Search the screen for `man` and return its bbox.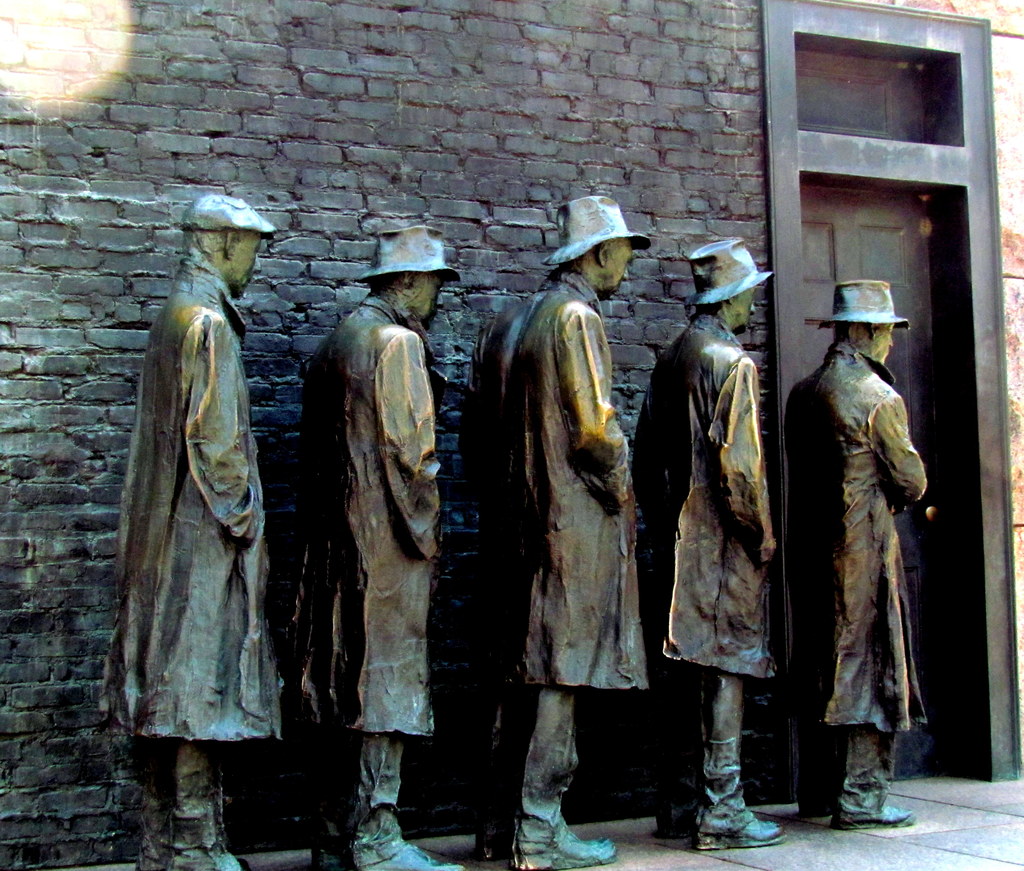
Found: Rect(287, 218, 444, 870).
